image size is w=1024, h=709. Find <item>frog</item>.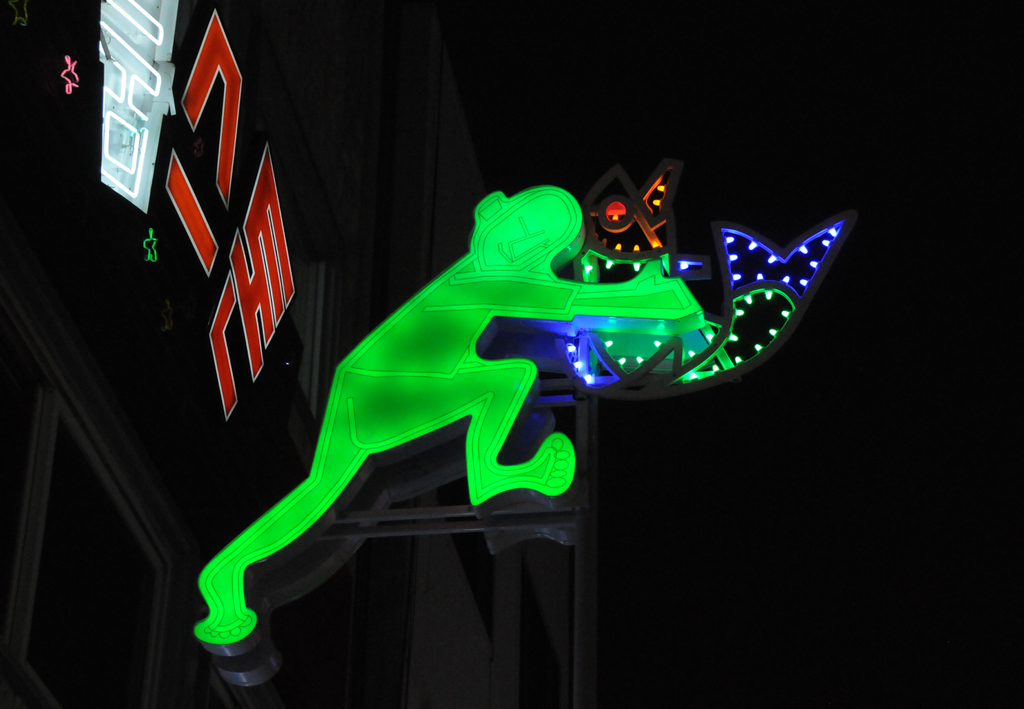
<box>192,186,705,648</box>.
